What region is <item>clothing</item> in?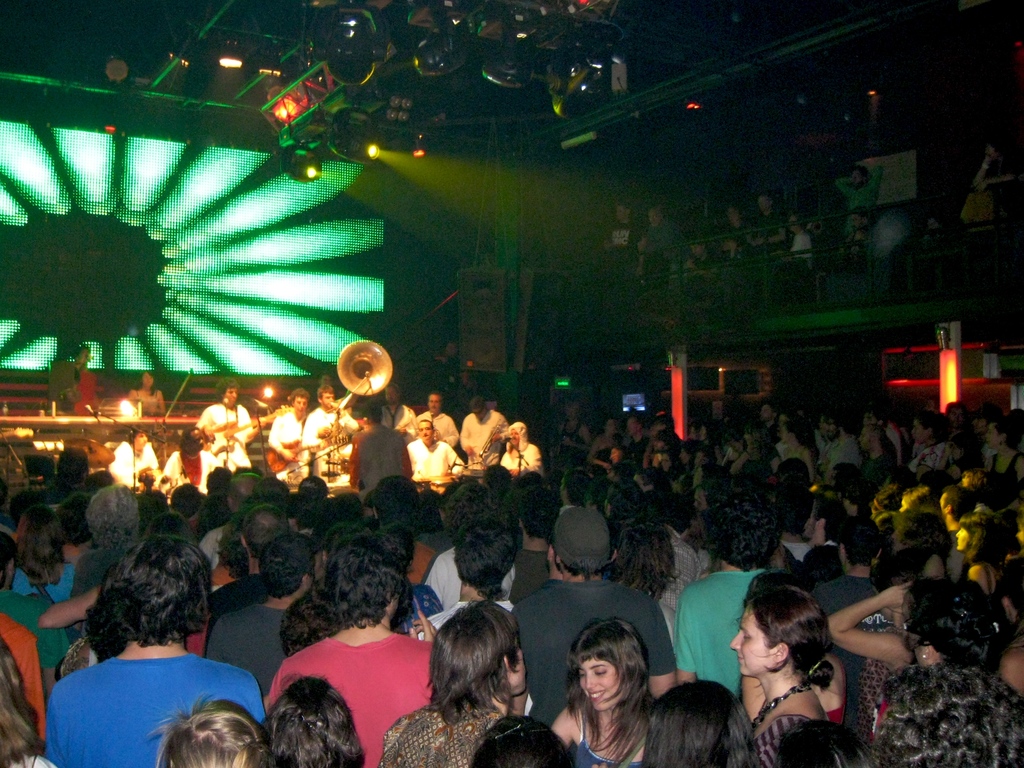
[x1=263, y1=613, x2=436, y2=750].
